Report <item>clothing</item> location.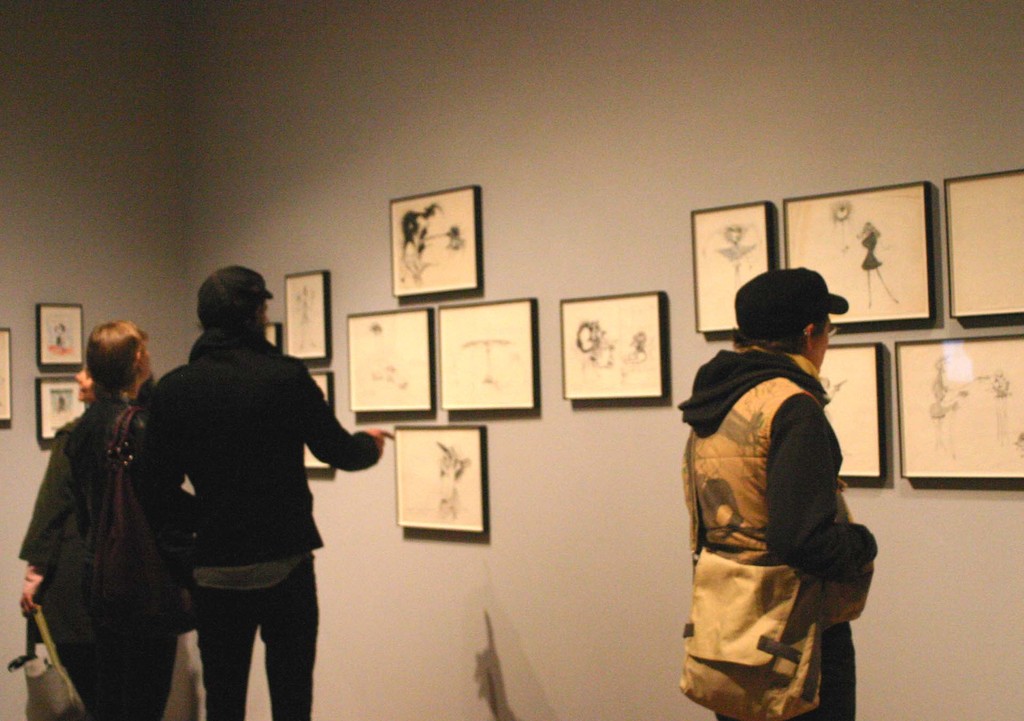
Report: Rect(136, 320, 383, 720).
